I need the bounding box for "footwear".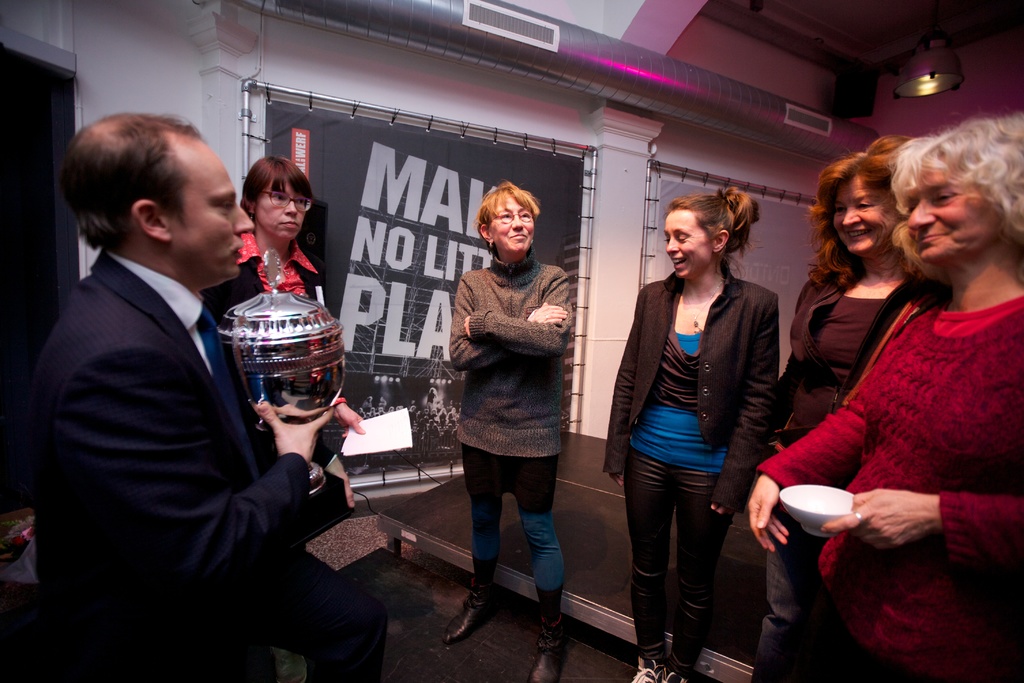
Here it is: bbox=(662, 670, 689, 682).
